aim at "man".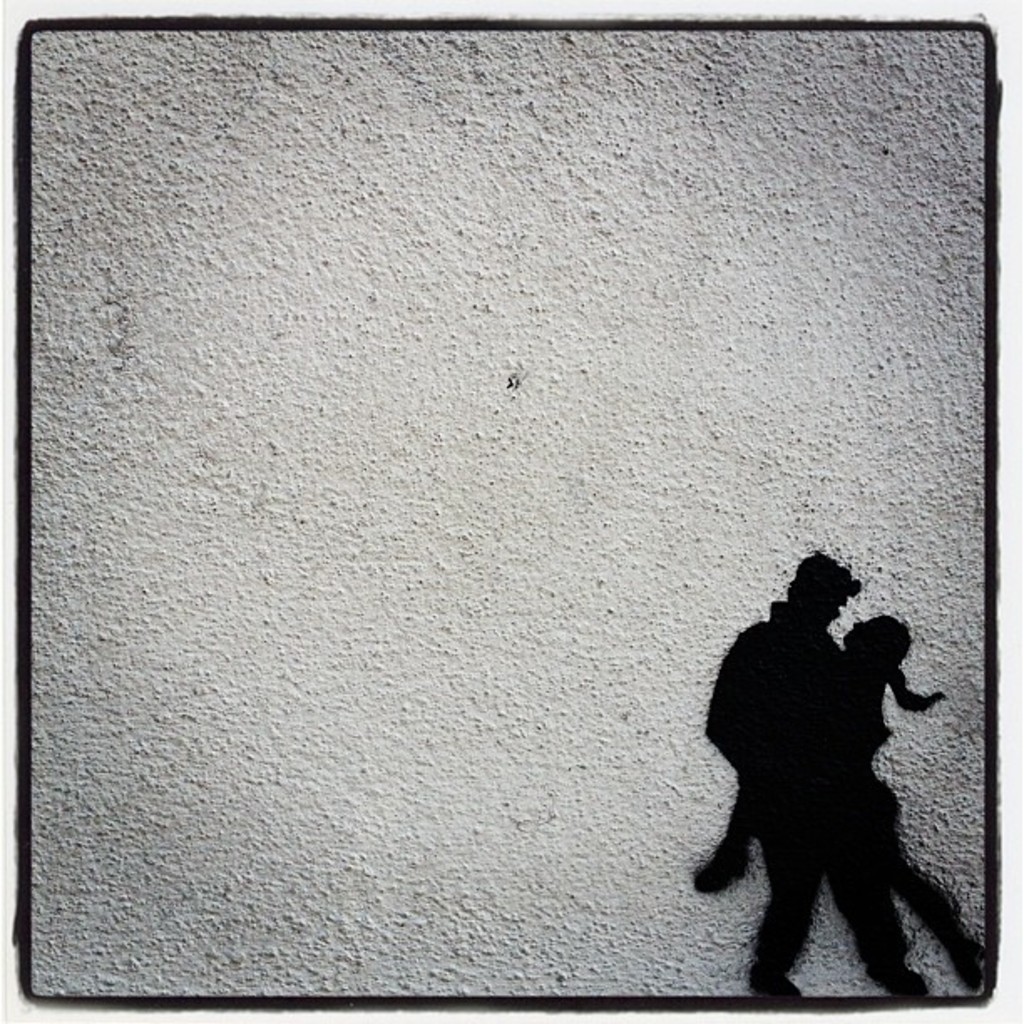
Aimed at {"x1": 696, "y1": 534, "x2": 974, "y2": 1017}.
